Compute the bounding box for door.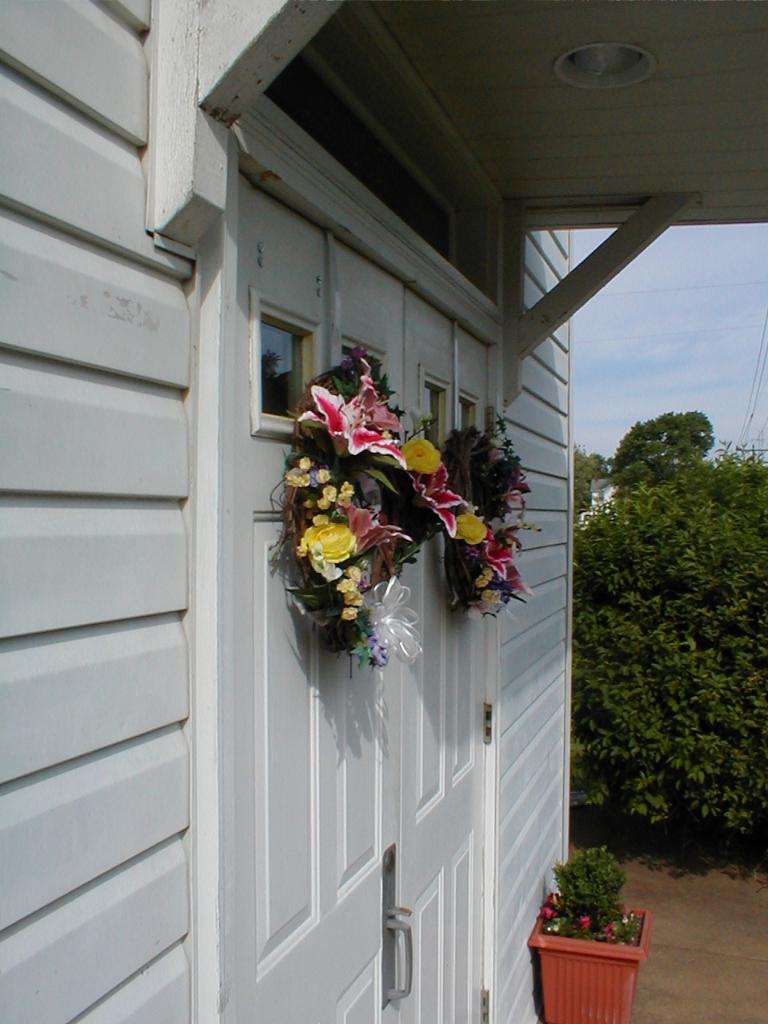
Rect(246, 188, 490, 1022).
